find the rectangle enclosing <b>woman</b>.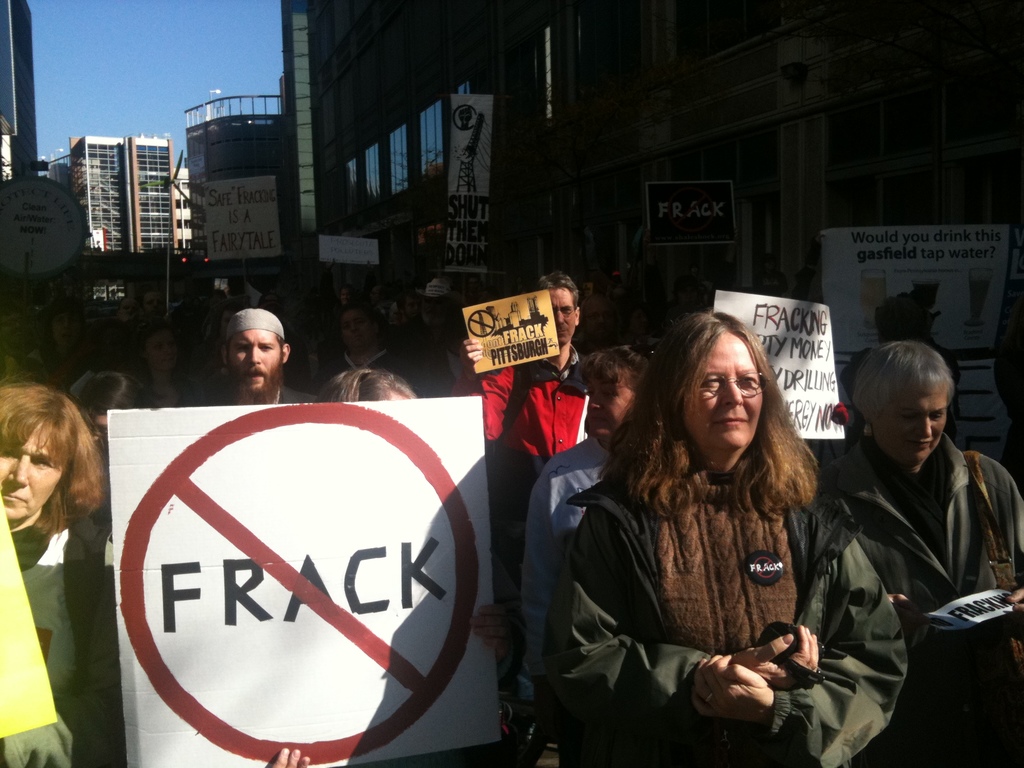
x1=0, y1=380, x2=123, y2=767.
